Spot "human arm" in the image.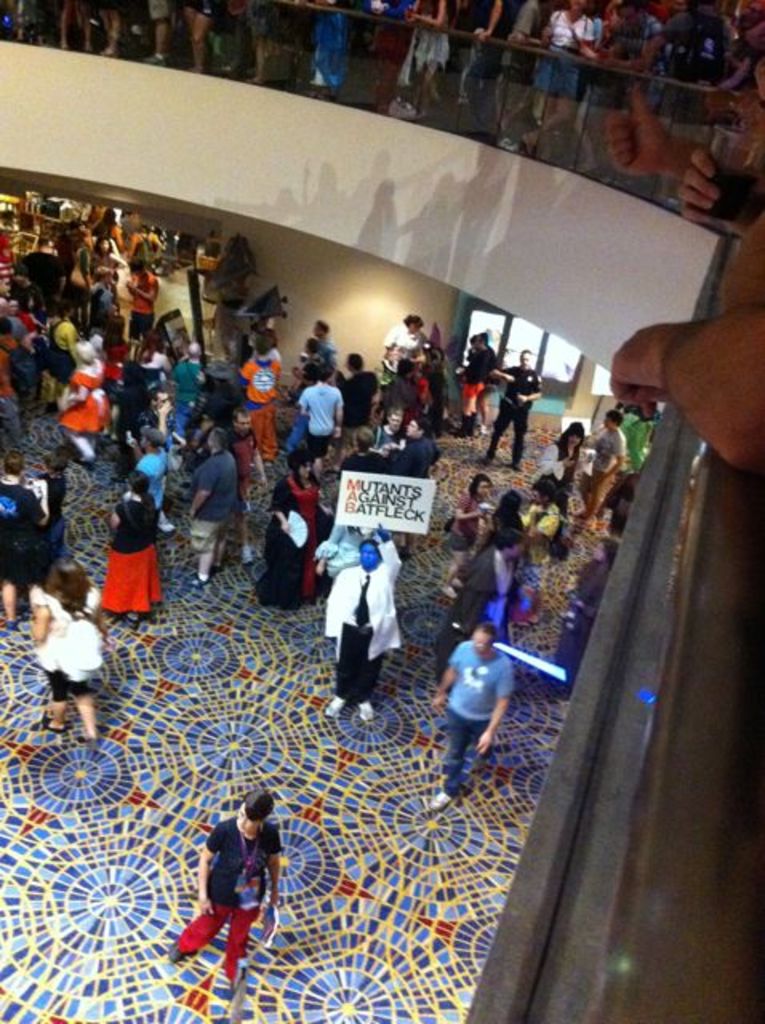
"human arm" found at (left=102, top=501, right=126, bottom=528).
